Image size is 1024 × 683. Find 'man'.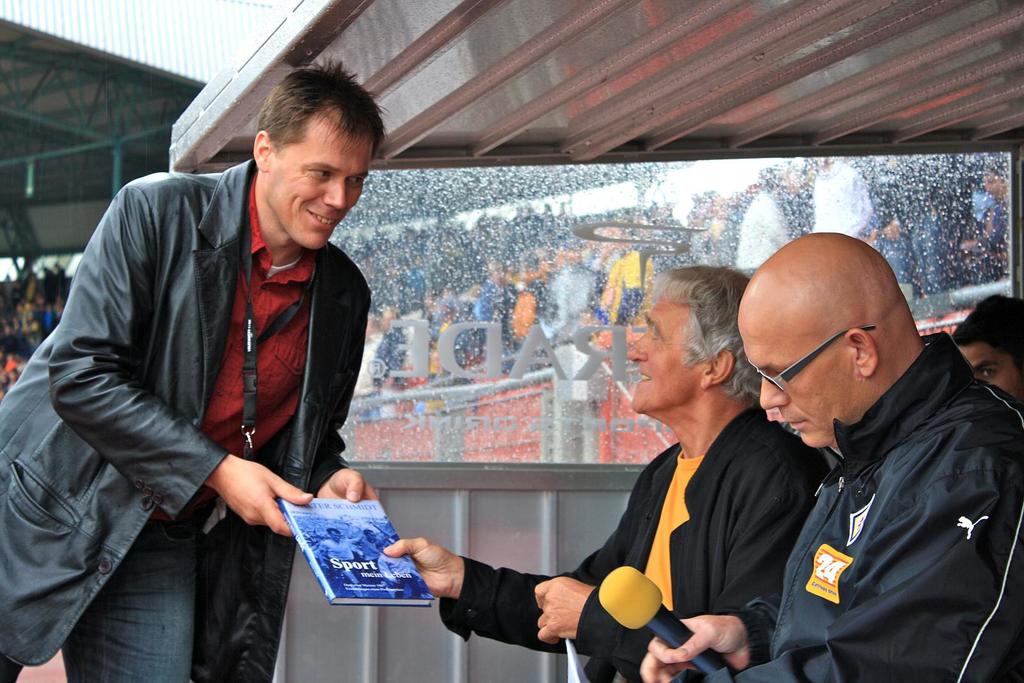
701/229/1020/682.
